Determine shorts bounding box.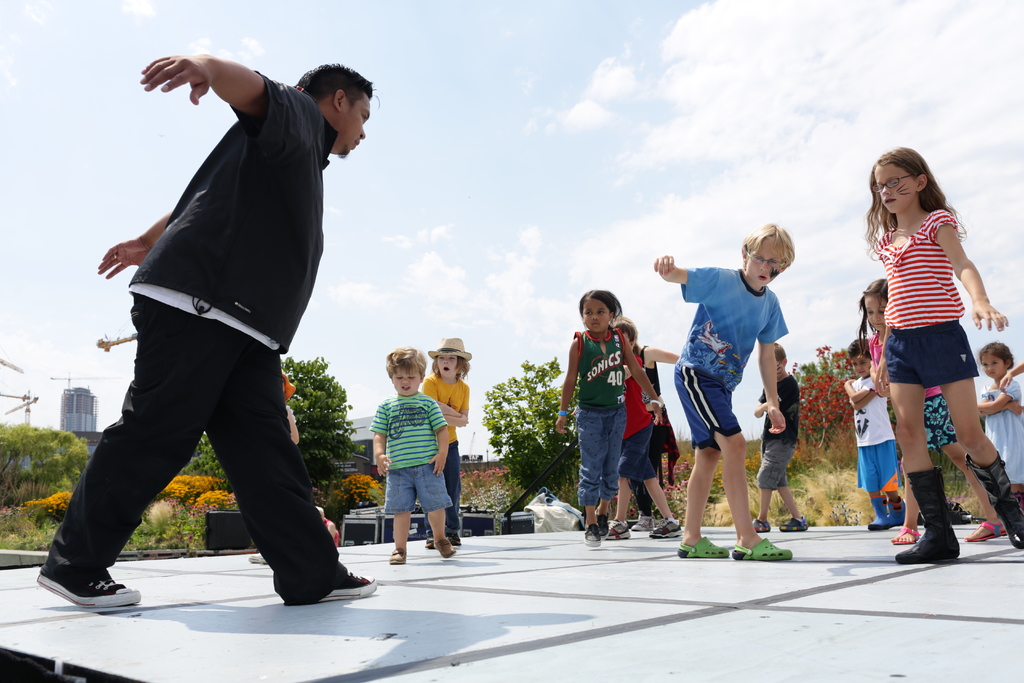
Determined: select_region(760, 441, 796, 488).
